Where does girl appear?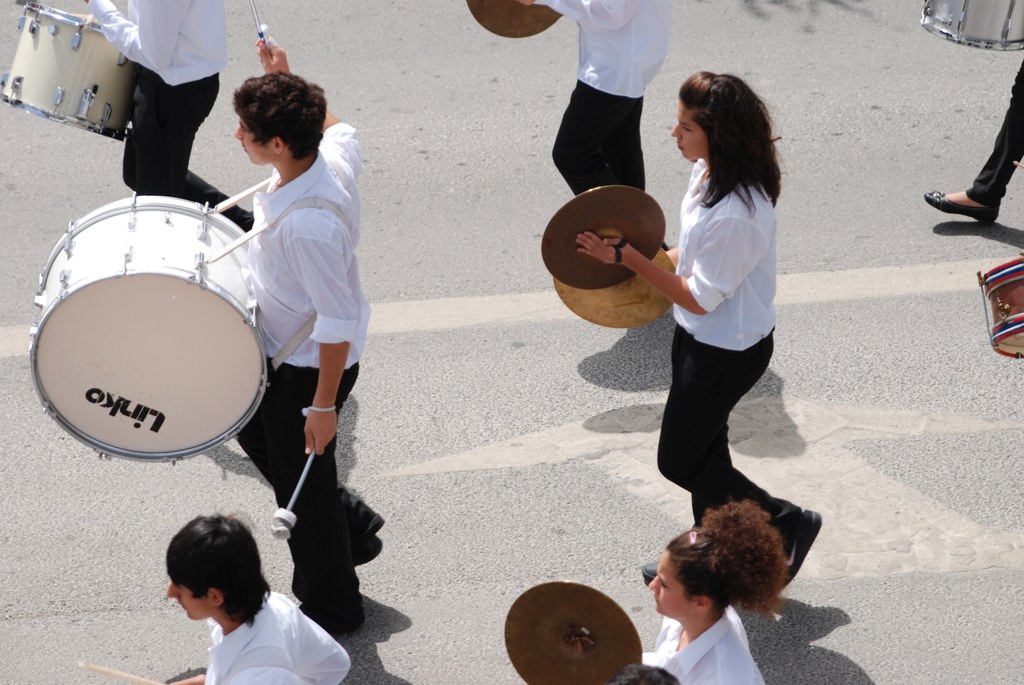
Appears at locate(643, 501, 785, 684).
